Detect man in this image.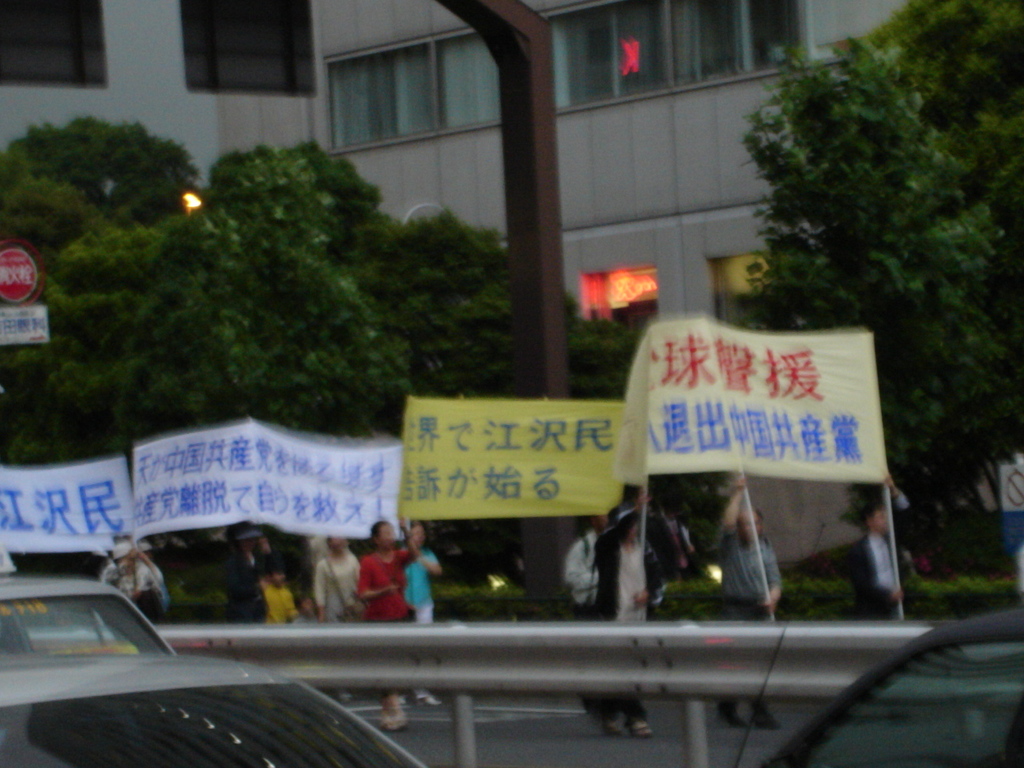
Detection: 562:503:614:717.
